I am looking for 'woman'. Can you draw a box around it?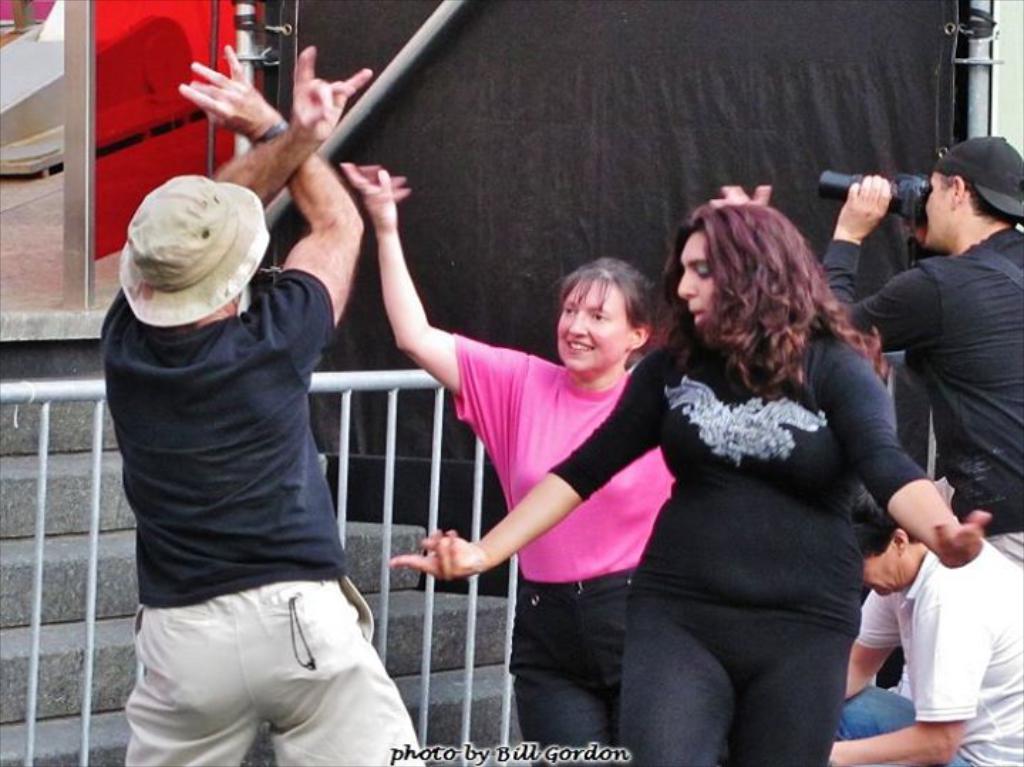
Sure, the bounding box is [x1=336, y1=164, x2=673, y2=764].
